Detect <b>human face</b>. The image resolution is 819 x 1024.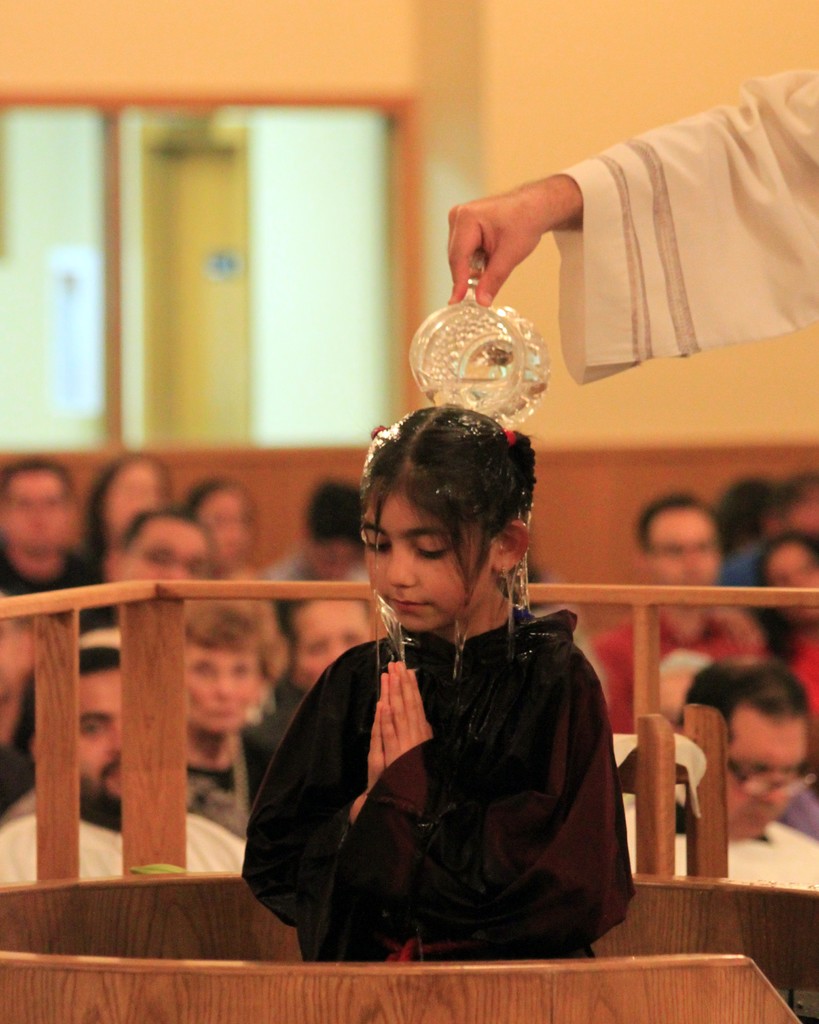
(left=79, top=664, right=120, bottom=806).
